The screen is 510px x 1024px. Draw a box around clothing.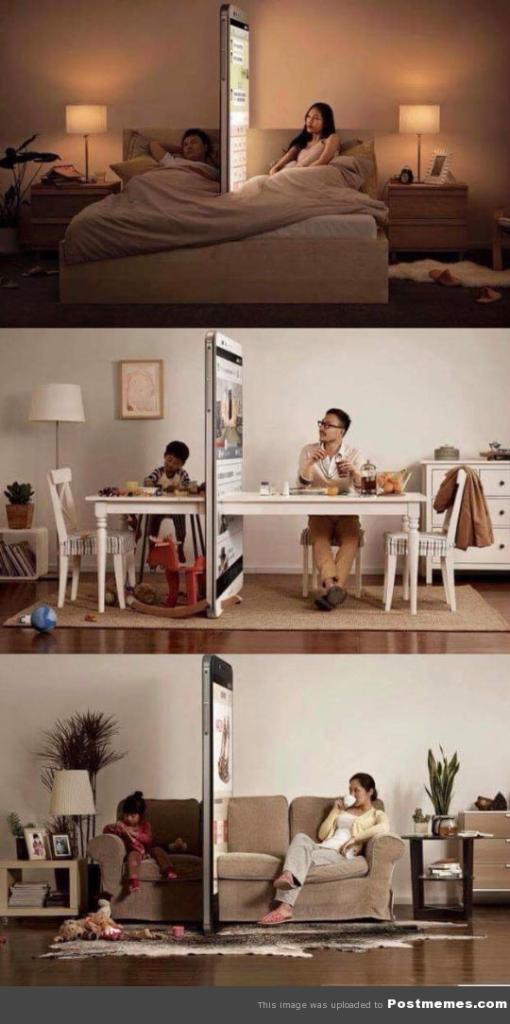
select_region(301, 425, 367, 548).
